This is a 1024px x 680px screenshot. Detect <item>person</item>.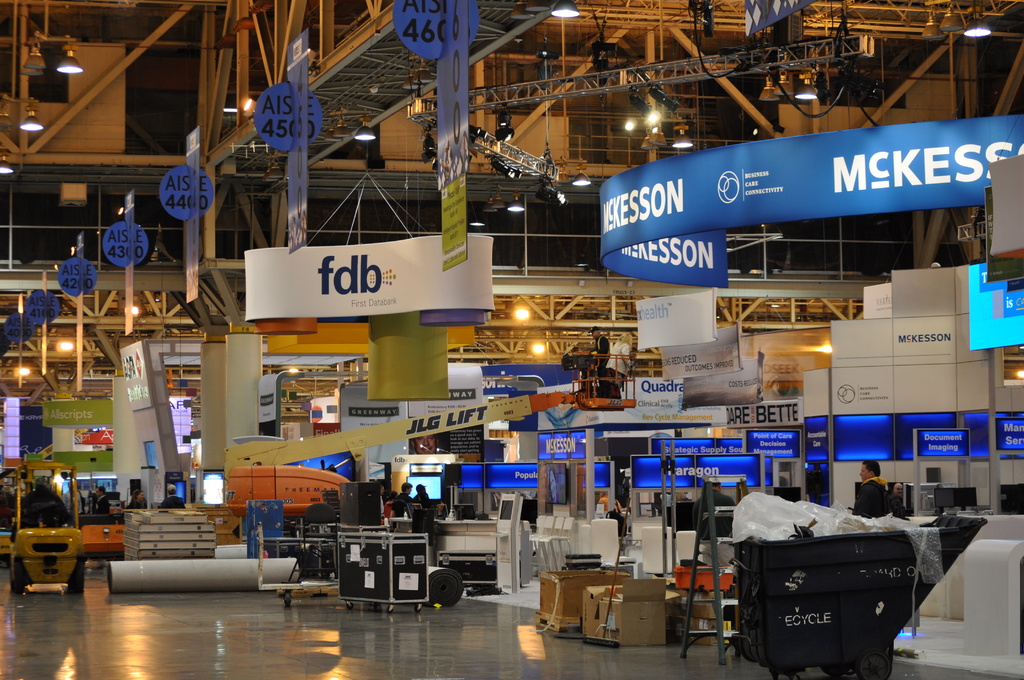
crop(159, 482, 187, 509).
